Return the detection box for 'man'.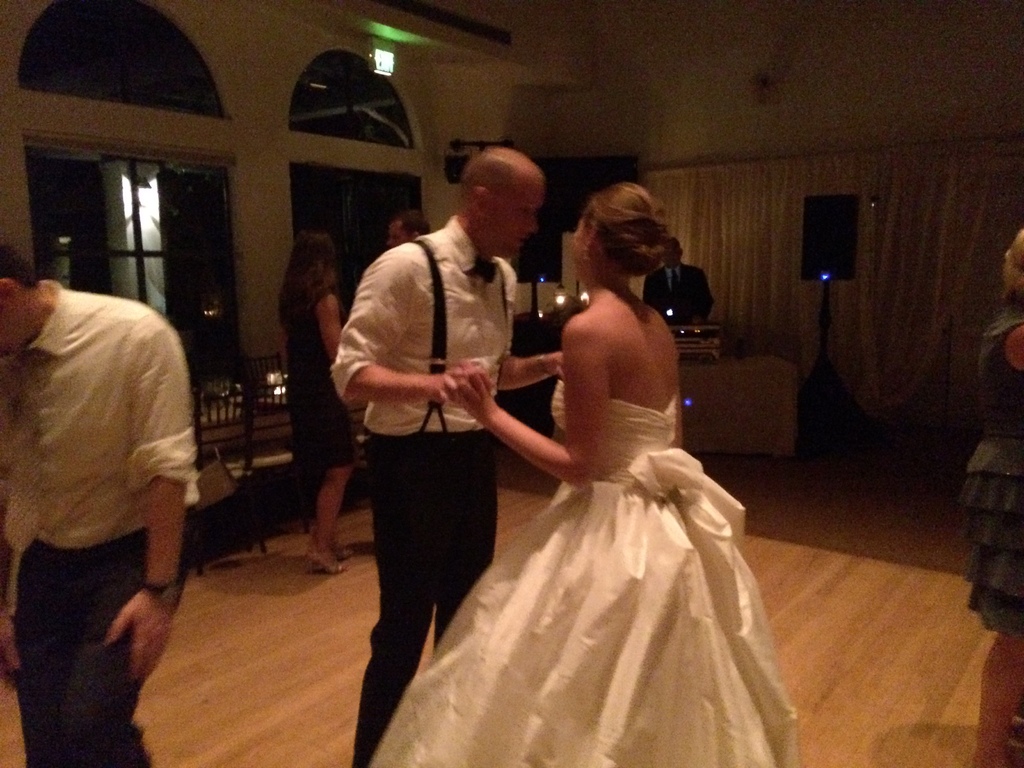
10,234,218,767.
